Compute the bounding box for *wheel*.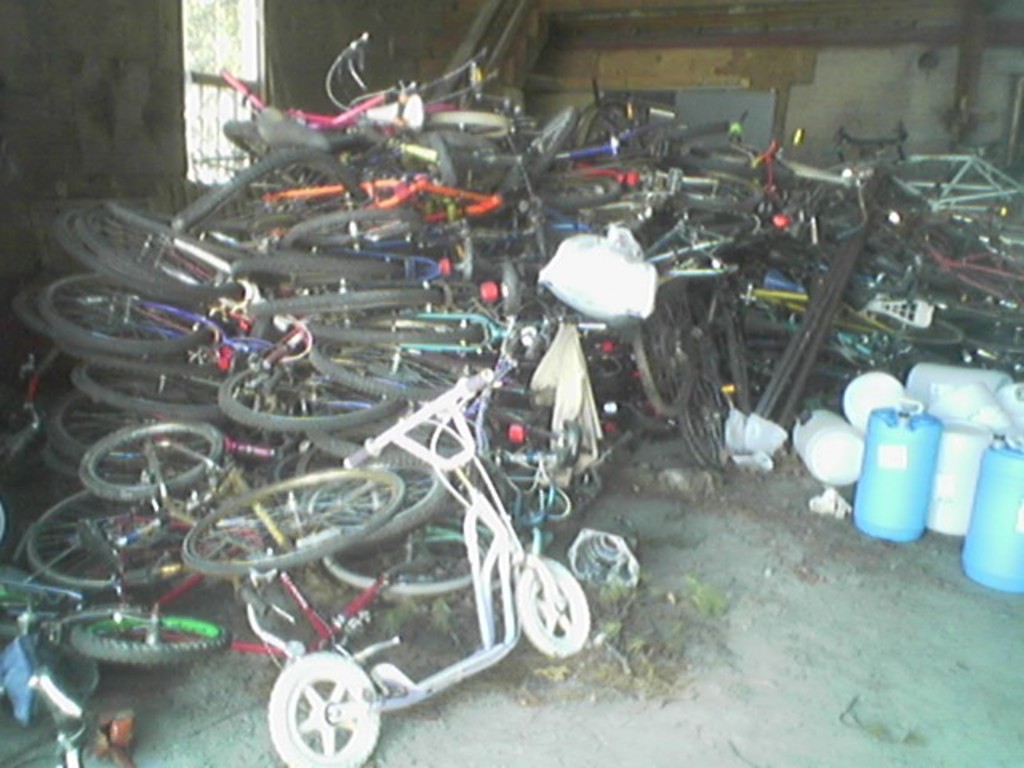
[326, 306, 470, 338].
